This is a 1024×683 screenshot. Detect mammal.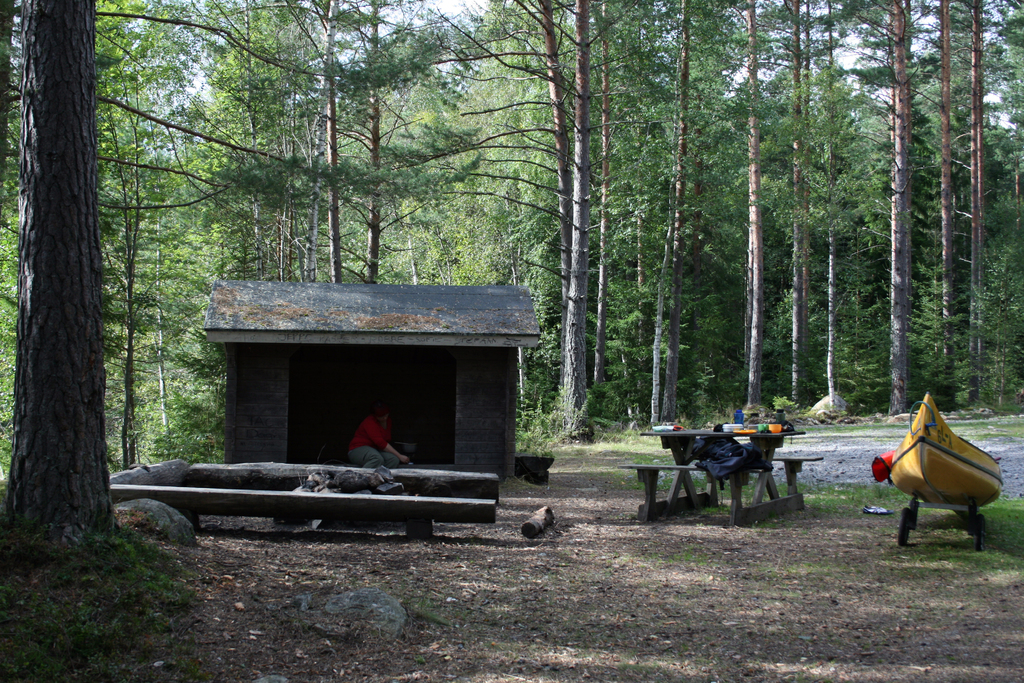
(349, 401, 405, 470).
